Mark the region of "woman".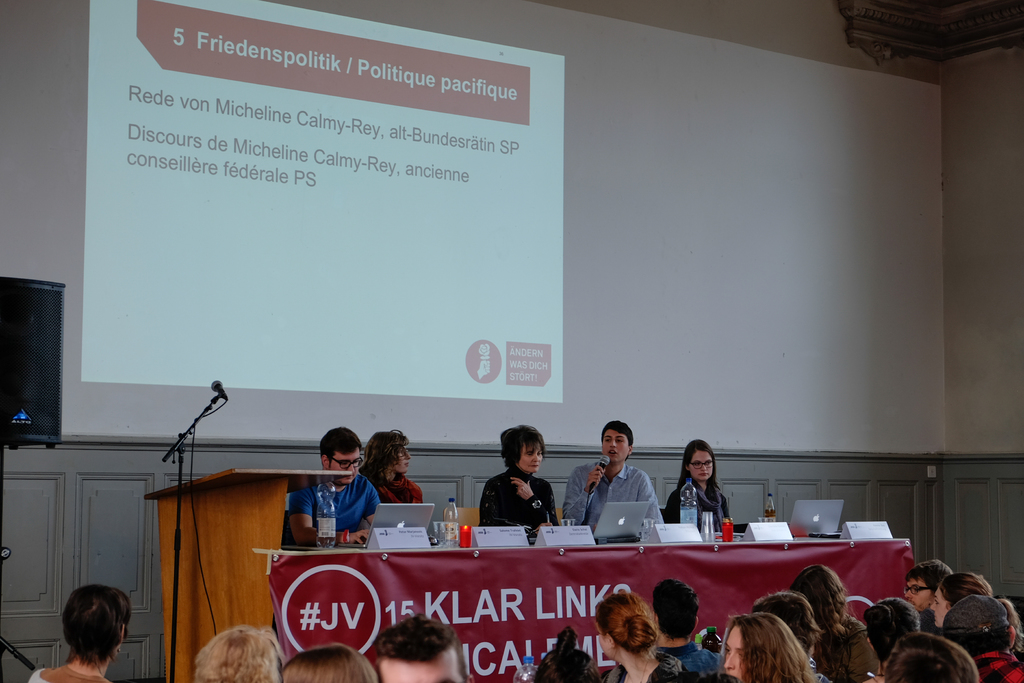
Region: (left=930, top=570, right=1023, bottom=651).
